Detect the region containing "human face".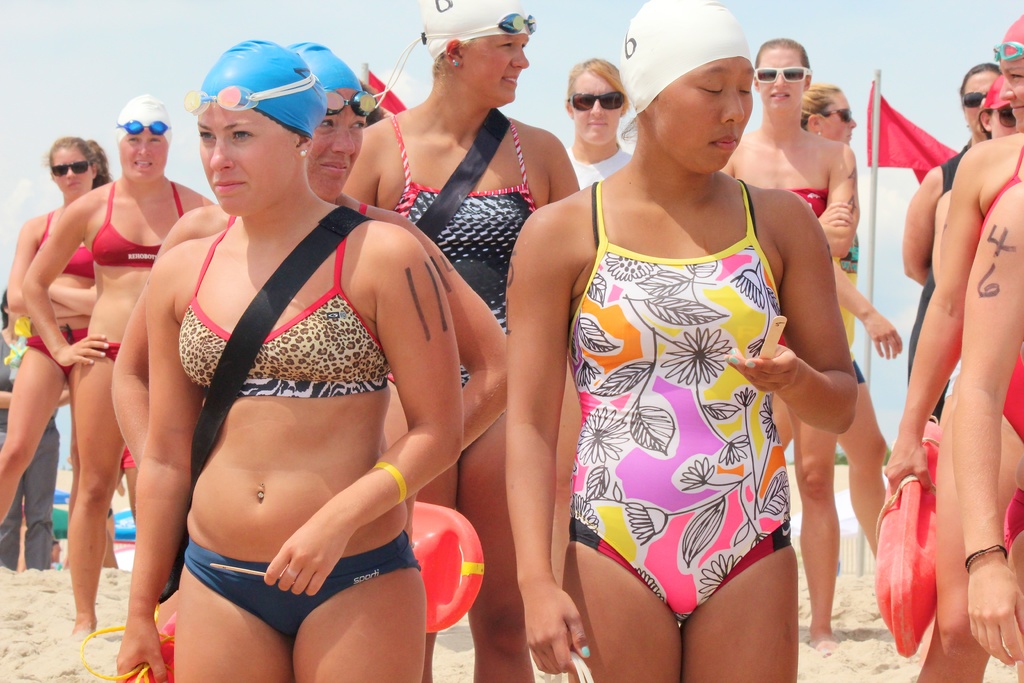
[x1=122, y1=131, x2=171, y2=177].
